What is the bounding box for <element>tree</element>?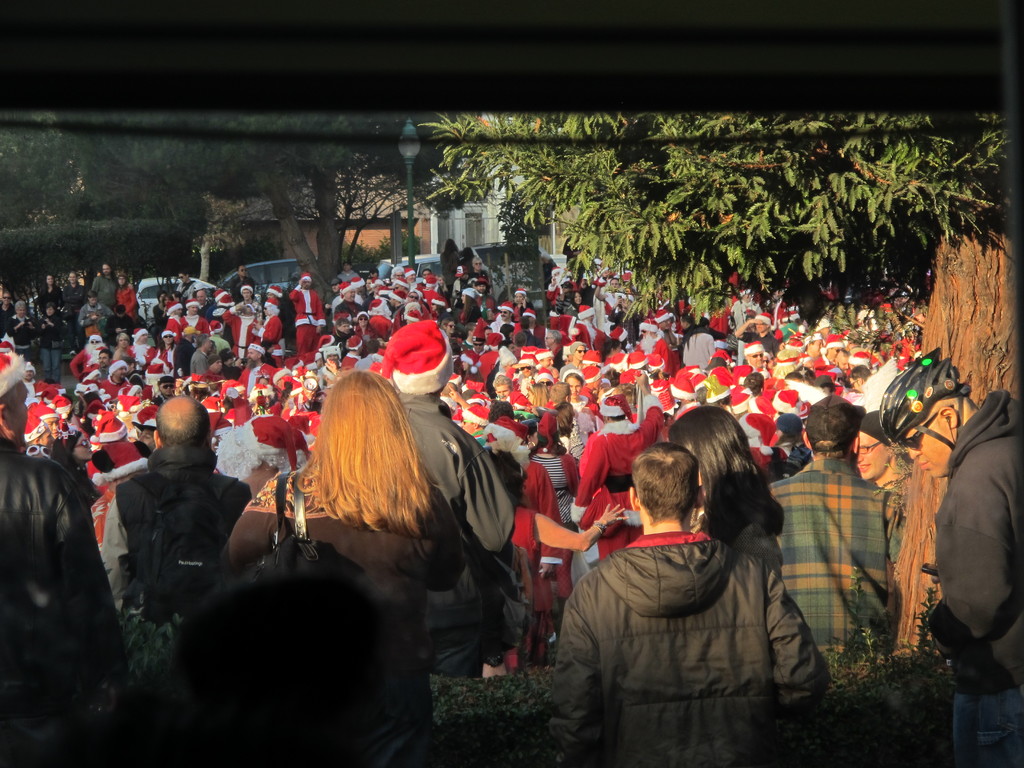
(left=414, top=116, right=1008, bottom=326).
